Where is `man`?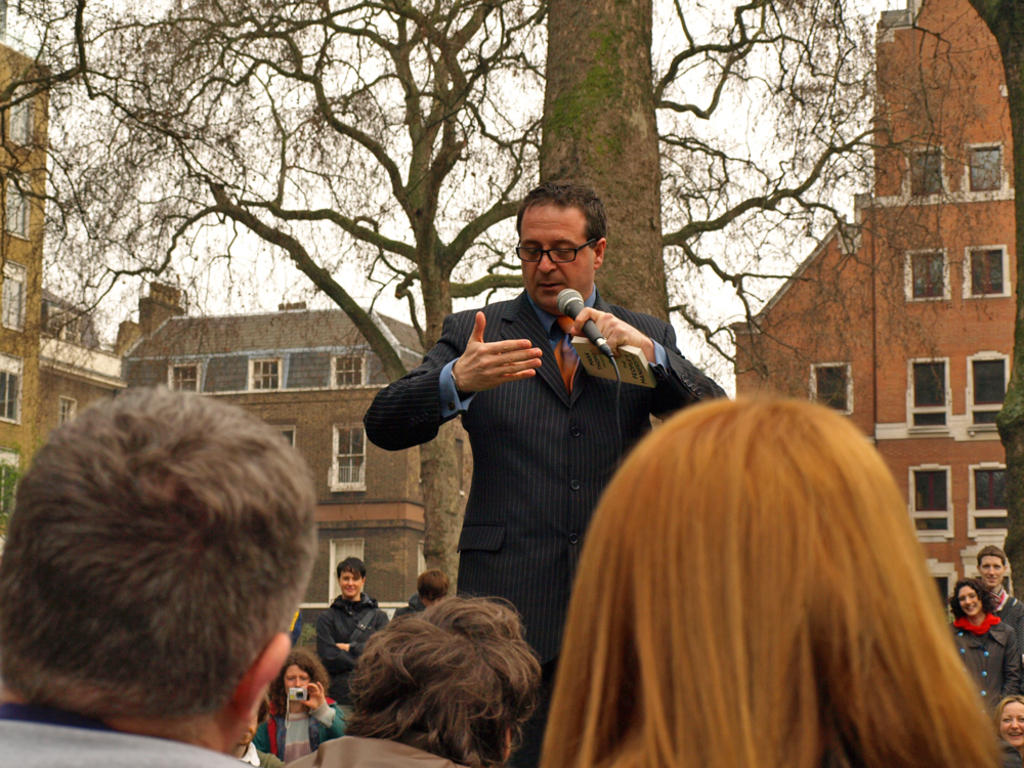
detection(366, 180, 728, 693).
